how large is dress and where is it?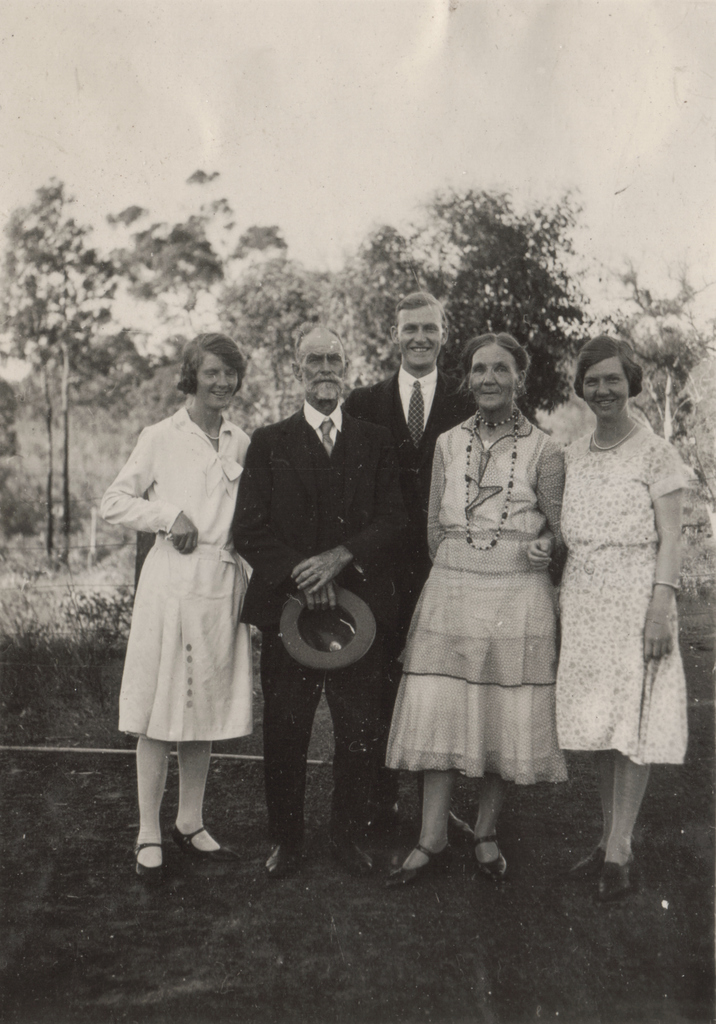
Bounding box: left=381, top=398, right=567, bottom=781.
